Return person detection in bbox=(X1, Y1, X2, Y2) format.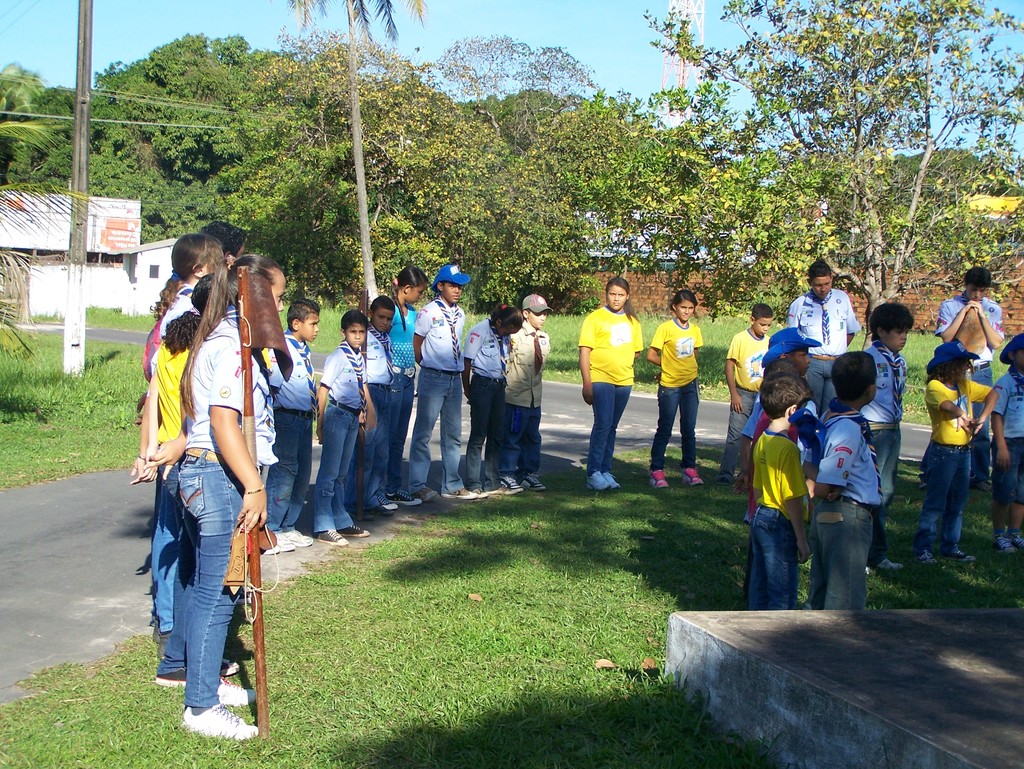
bbox=(577, 278, 641, 491).
